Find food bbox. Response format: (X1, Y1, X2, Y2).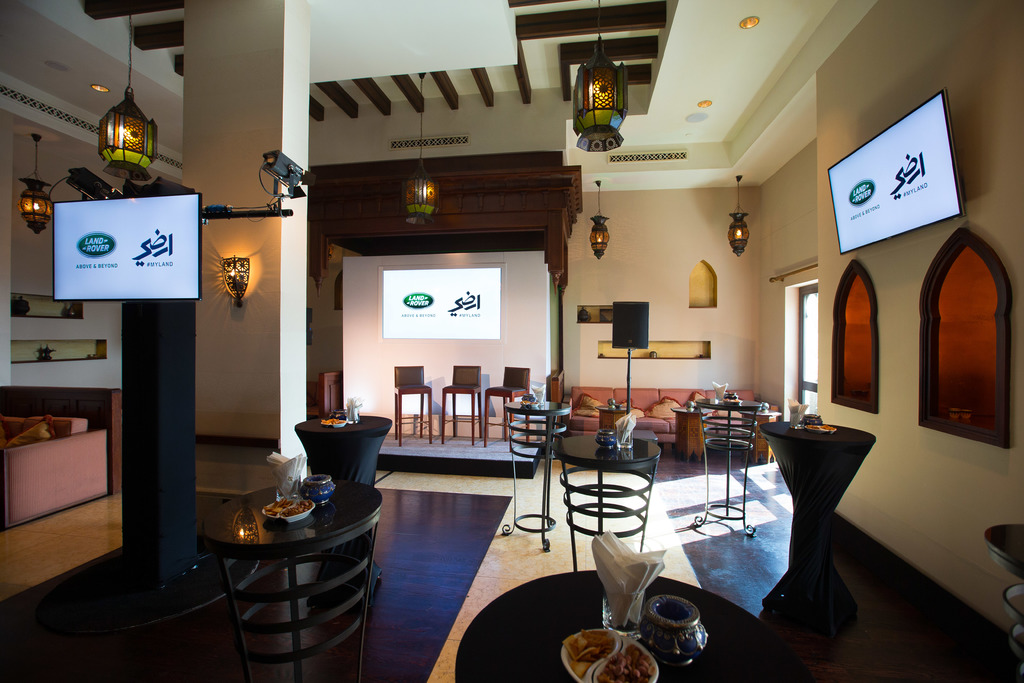
(320, 416, 346, 423).
